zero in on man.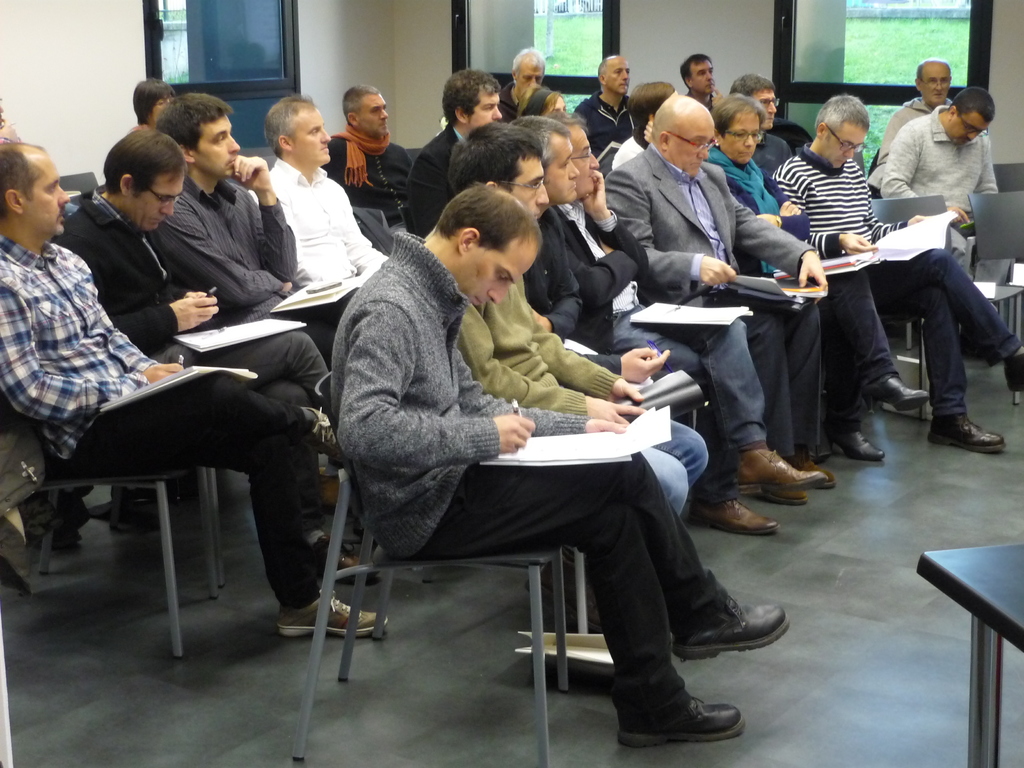
Zeroed in: {"left": 496, "top": 45, "right": 551, "bottom": 109}.
